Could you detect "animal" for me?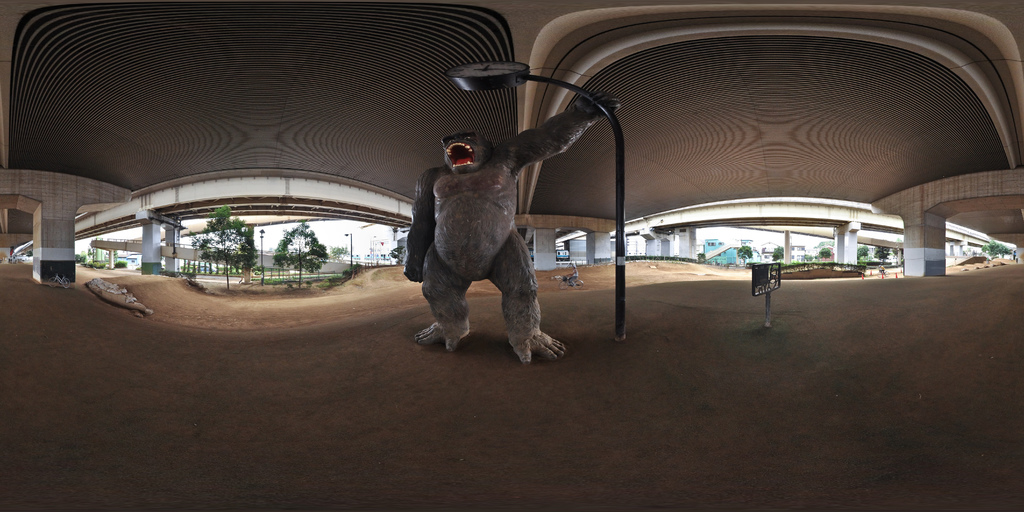
Detection result: locate(401, 95, 624, 366).
